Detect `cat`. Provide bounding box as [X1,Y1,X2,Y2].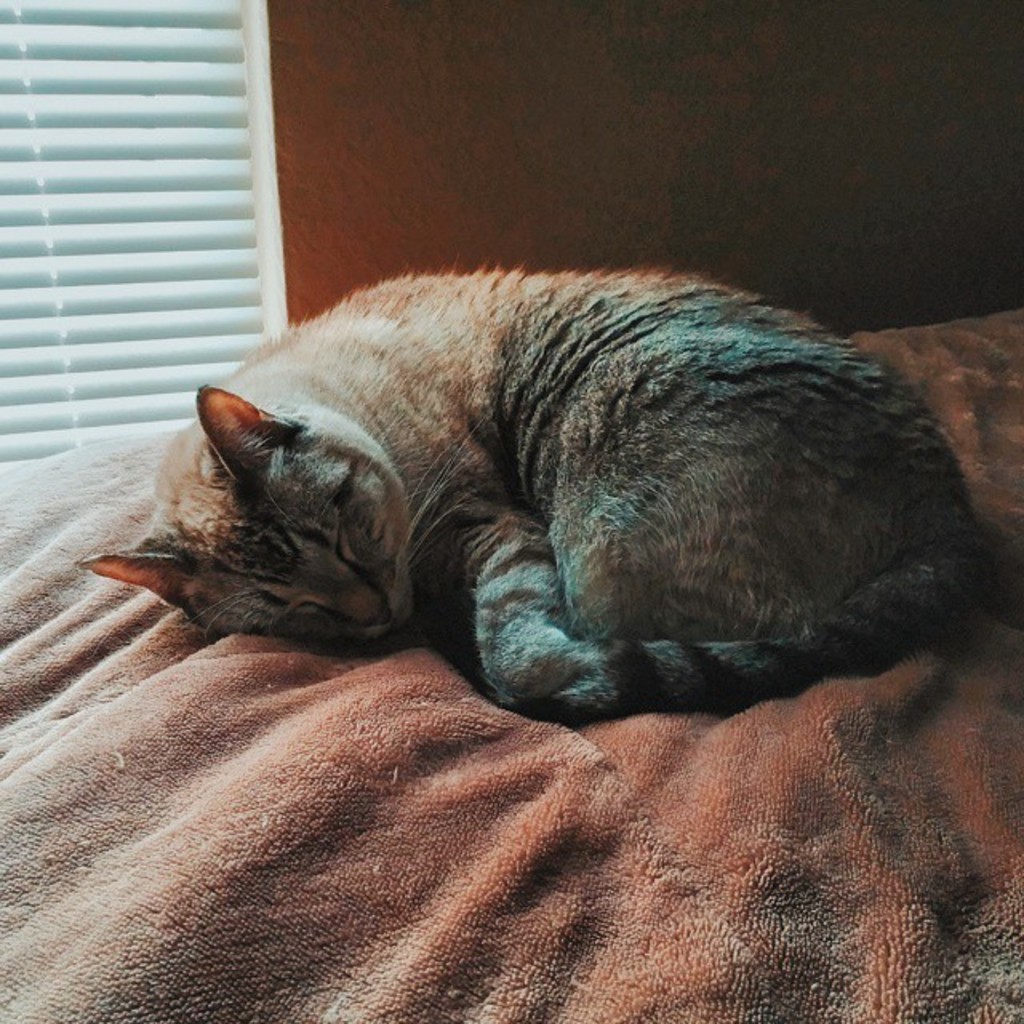
[83,261,990,722].
